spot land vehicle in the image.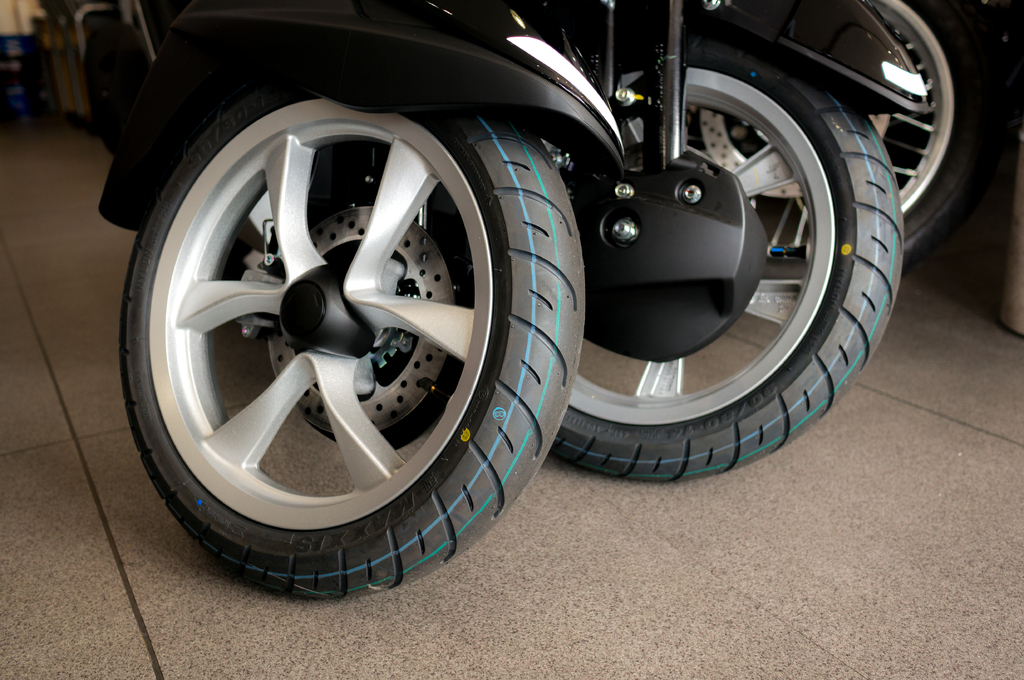
land vehicle found at bbox(556, 0, 929, 486).
